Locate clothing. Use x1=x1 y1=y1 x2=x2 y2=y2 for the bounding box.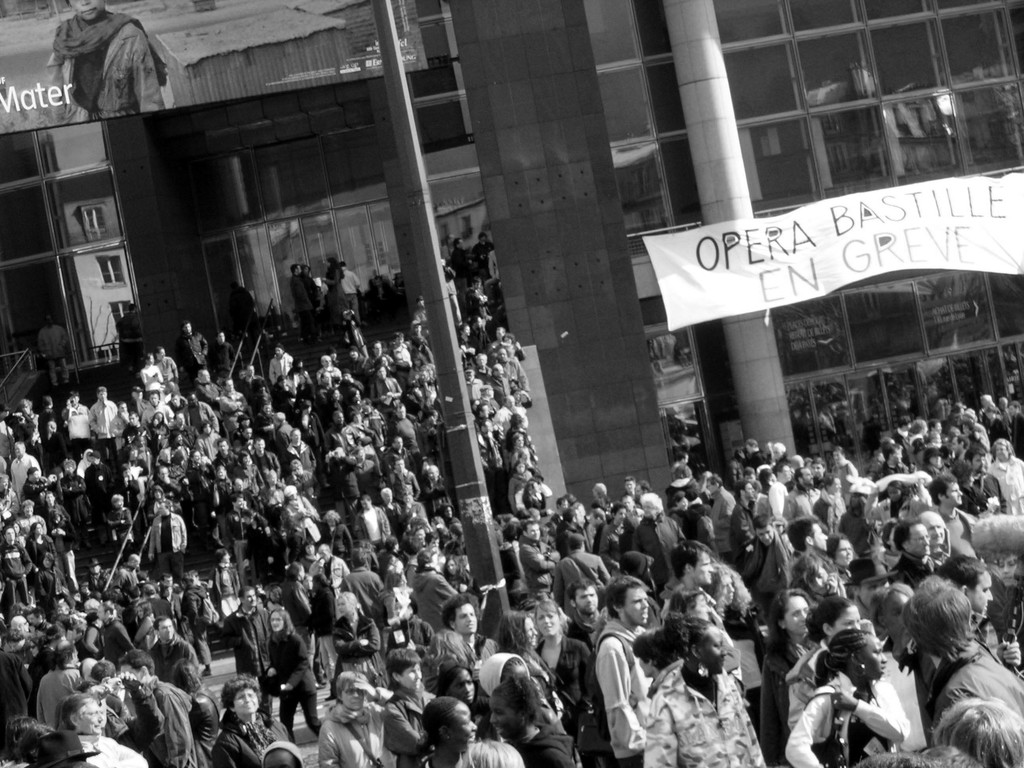
x1=215 y1=341 x2=235 y2=378.
